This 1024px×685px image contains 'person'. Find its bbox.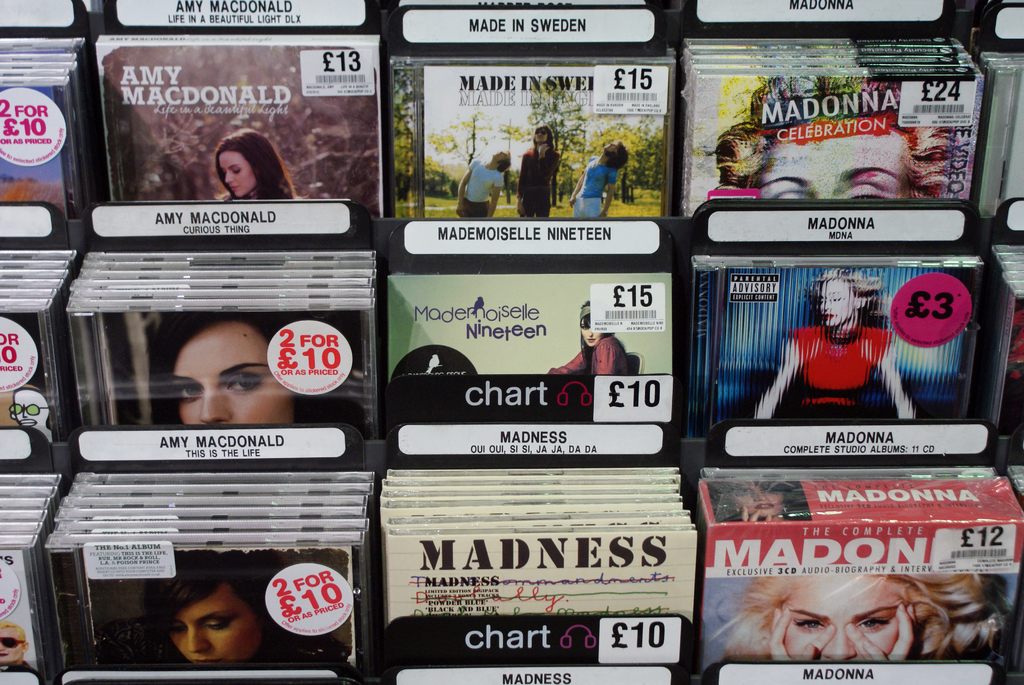
box=[714, 479, 808, 521].
